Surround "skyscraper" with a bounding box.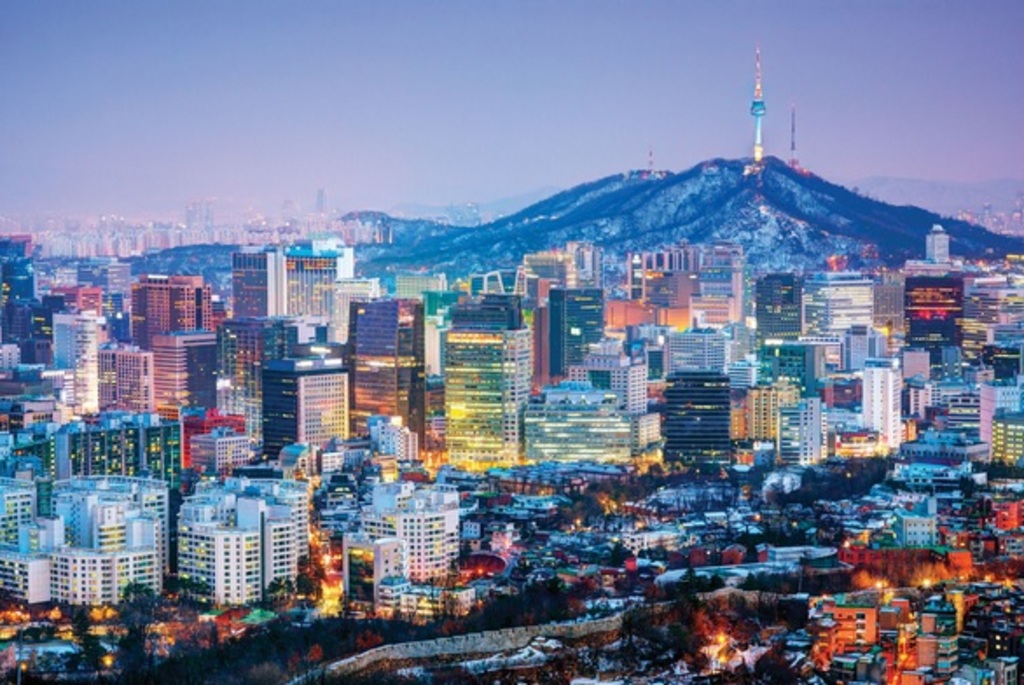
(154,481,297,627).
